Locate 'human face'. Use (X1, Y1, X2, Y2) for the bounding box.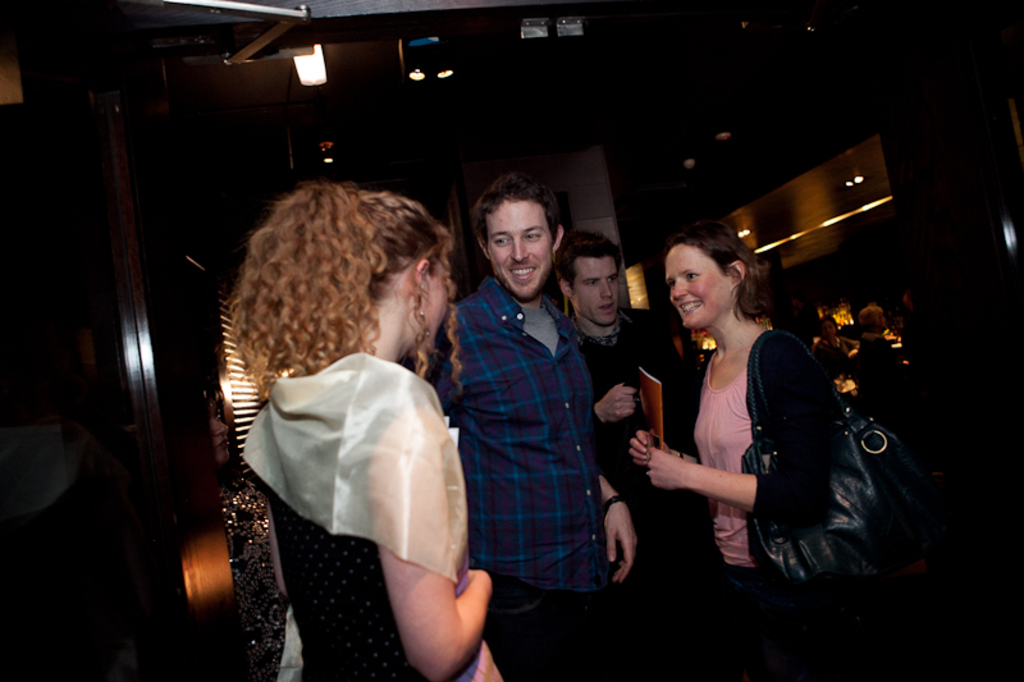
(663, 246, 732, 330).
